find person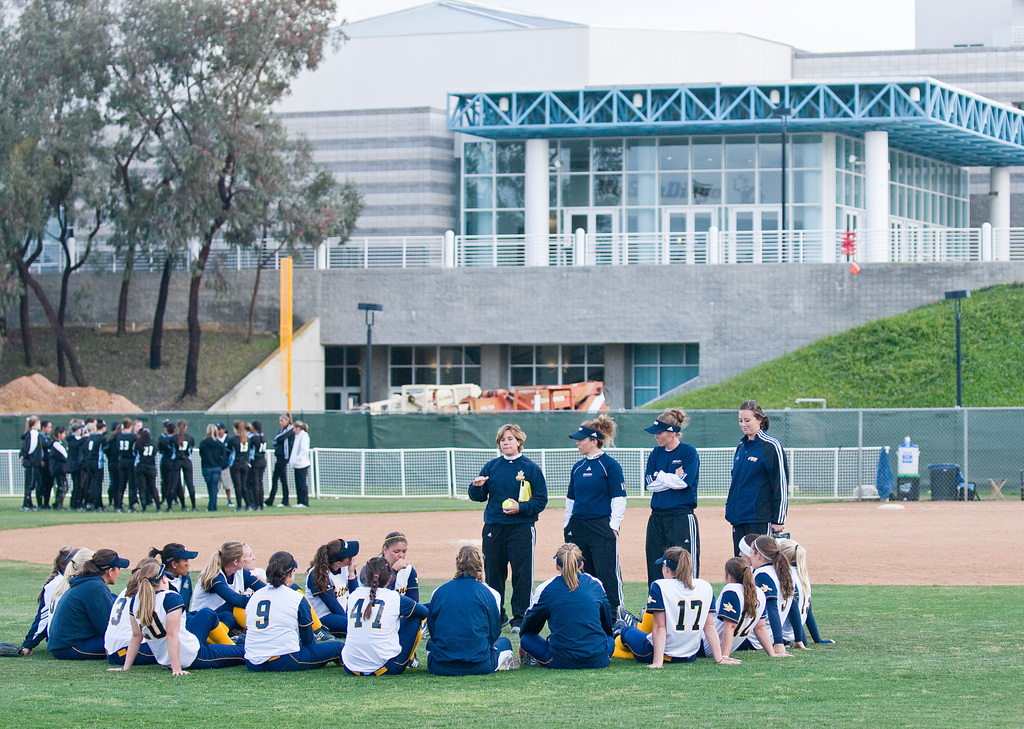
crop(620, 543, 739, 669)
